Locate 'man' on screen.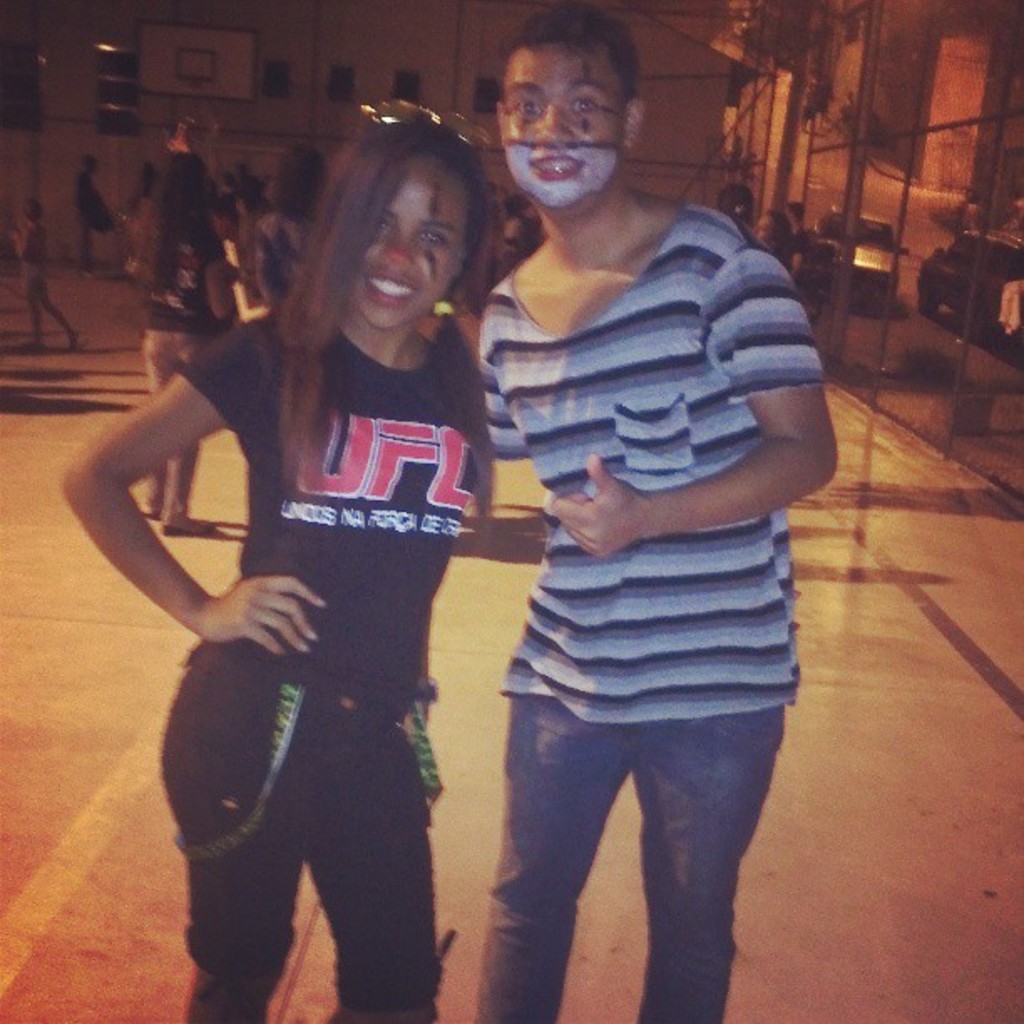
On screen at locate(776, 197, 815, 289).
